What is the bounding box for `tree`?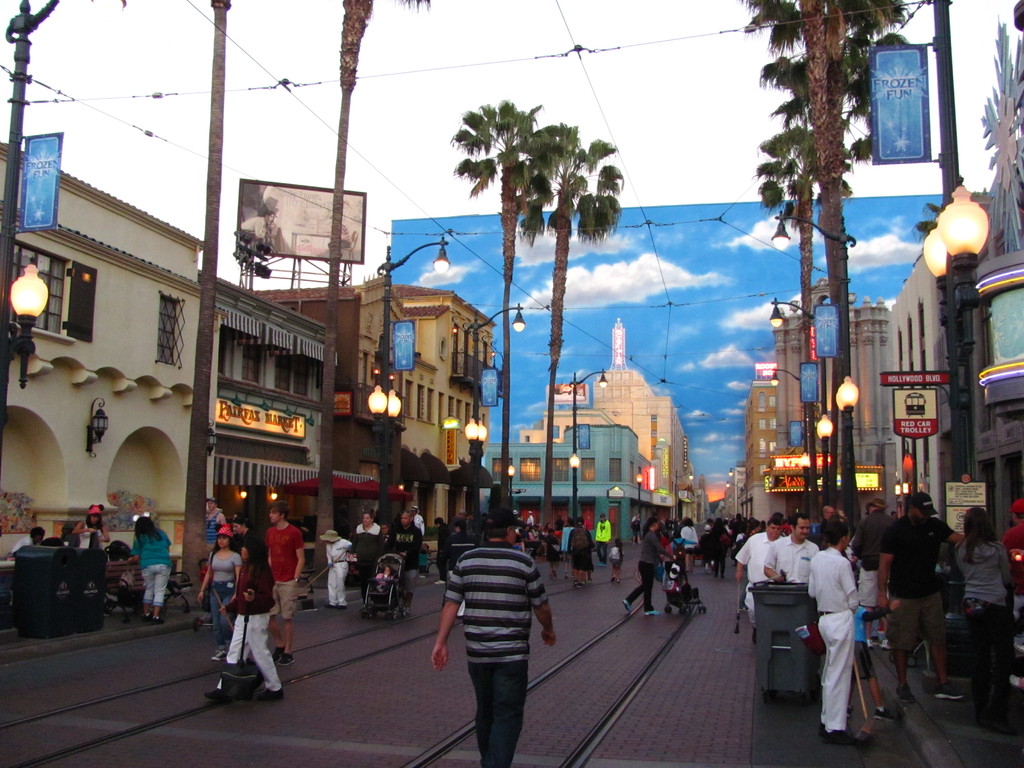
{"x1": 440, "y1": 97, "x2": 557, "y2": 502}.
